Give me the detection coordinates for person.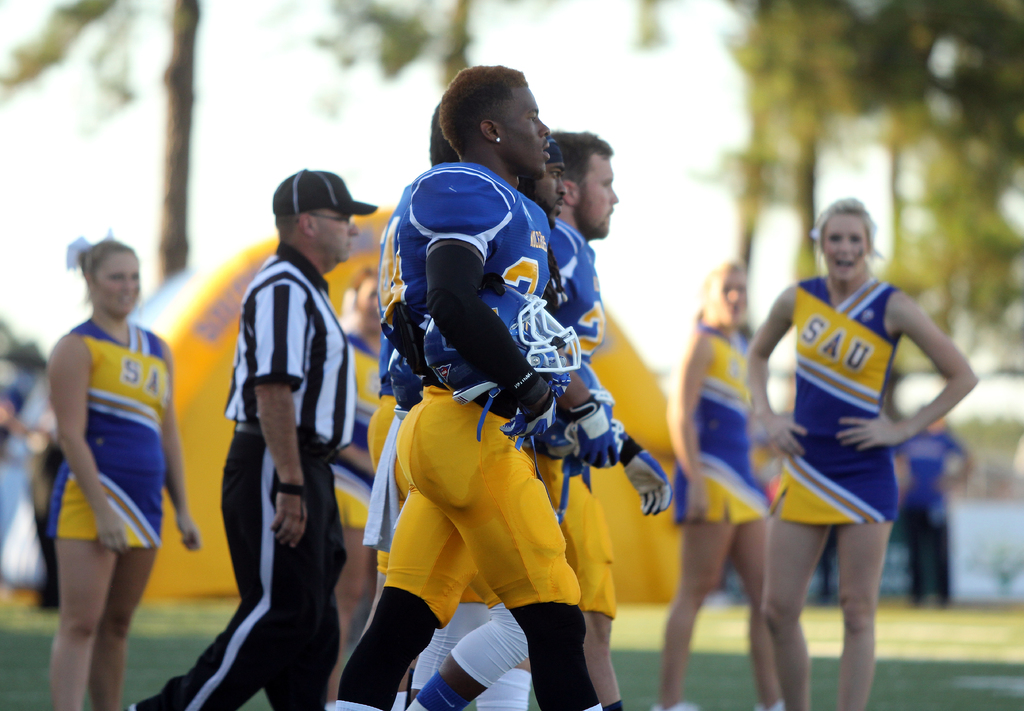
detection(129, 158, 348, 710).
